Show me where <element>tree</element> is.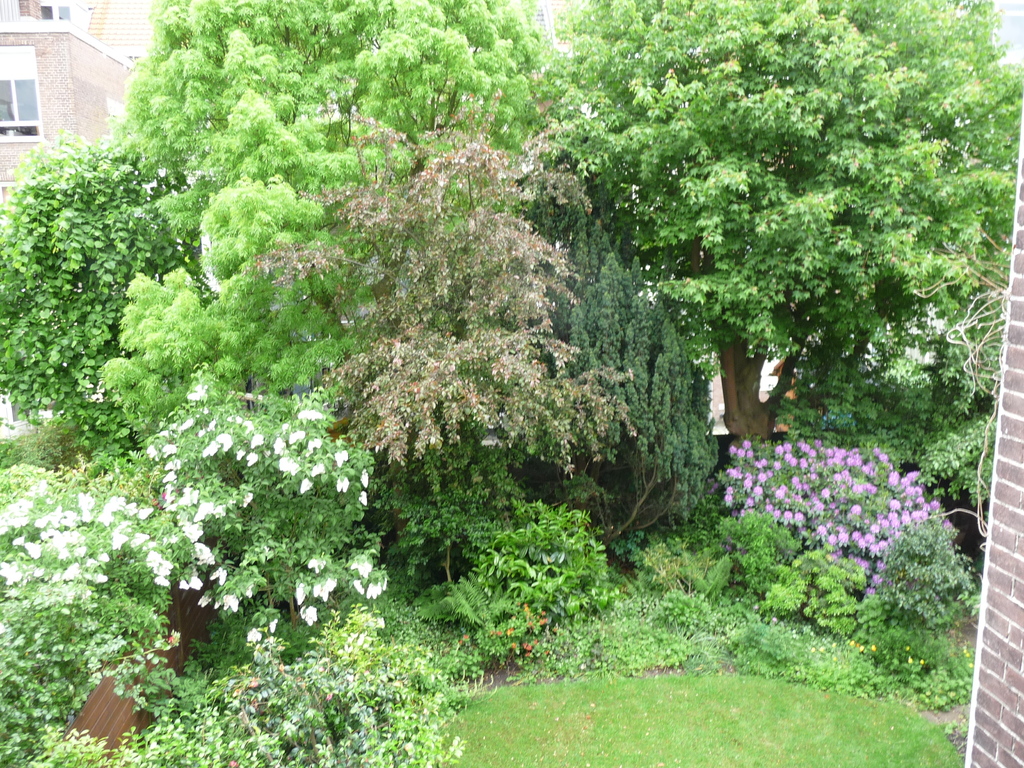
<element>tree</element> is at <region>247, 55, 649, 527</region>.
